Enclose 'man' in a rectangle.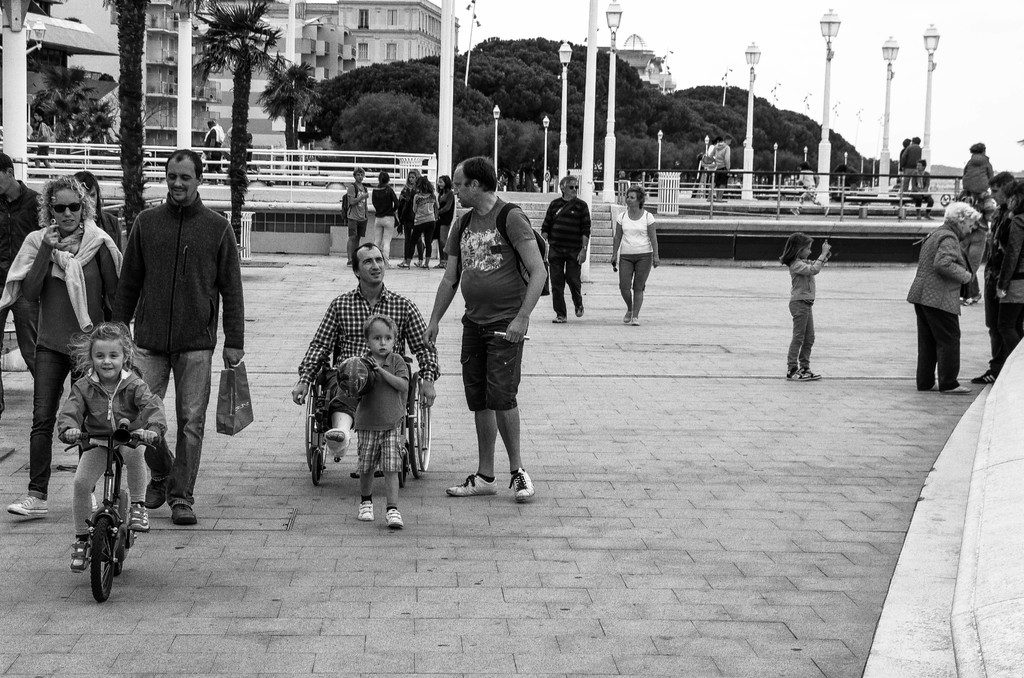
<bbox>342, 165, 372, 268</bbox>.
